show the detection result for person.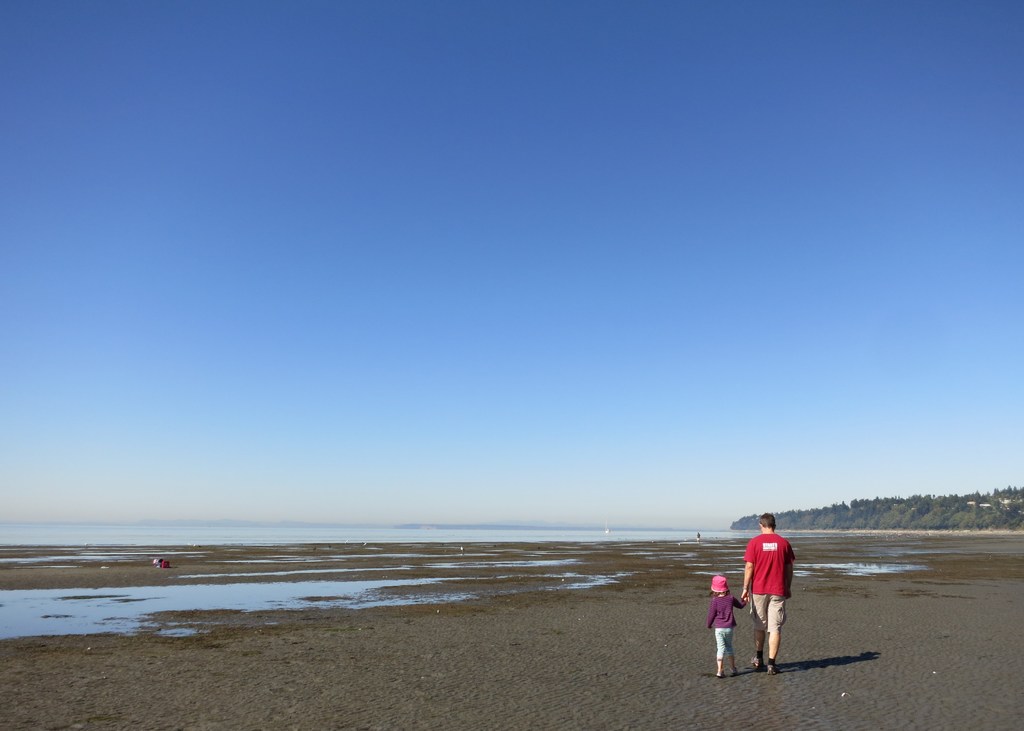
(705,573,746,682).
